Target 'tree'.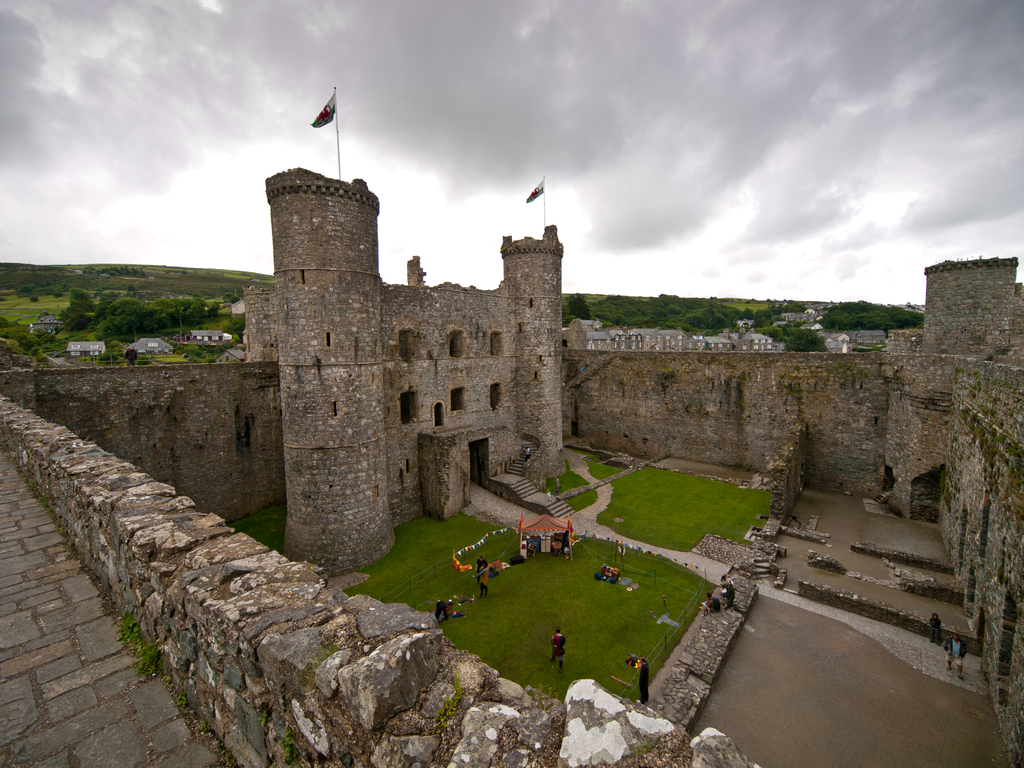
Target region: locate(104, 341, 120, 360).
